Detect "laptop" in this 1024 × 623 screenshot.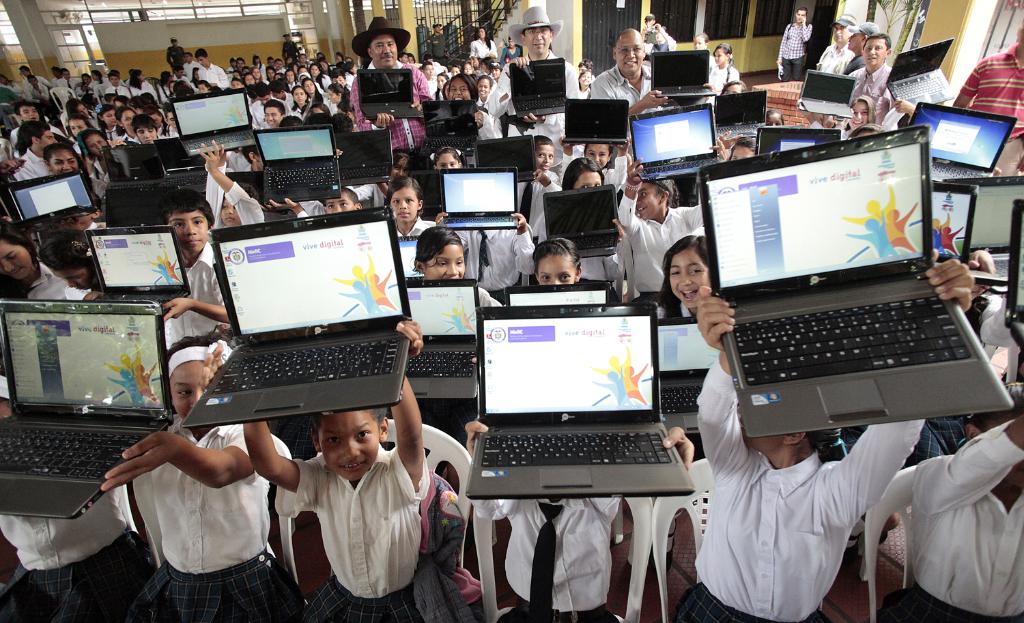
Detection: [left=660, top=317, right=718, bottom=439].
